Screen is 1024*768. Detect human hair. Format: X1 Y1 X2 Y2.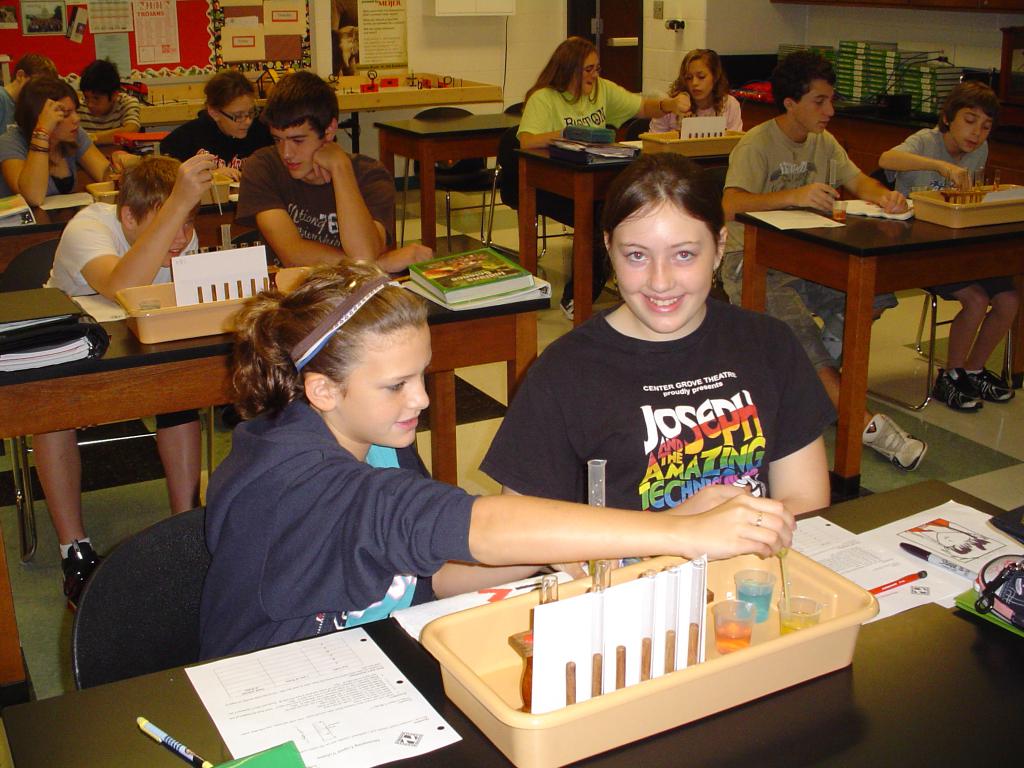
595 157 732 248.
